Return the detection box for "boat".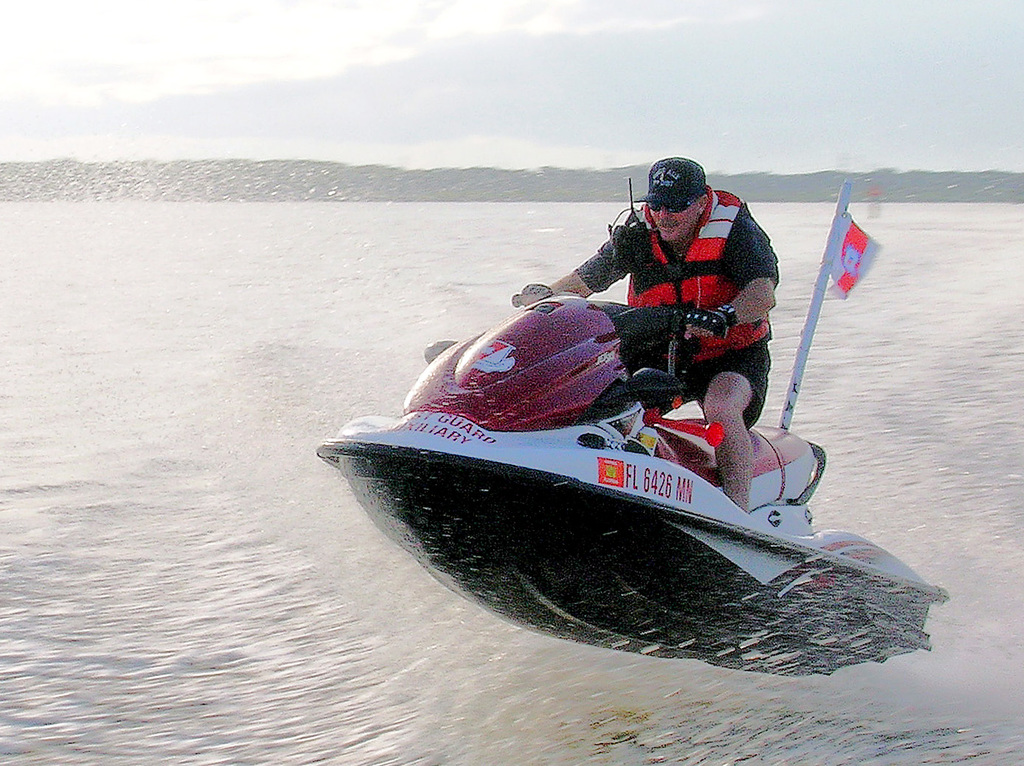
{"x1": 275, "y1": 260, "x2": 982, "y2": 669}.
